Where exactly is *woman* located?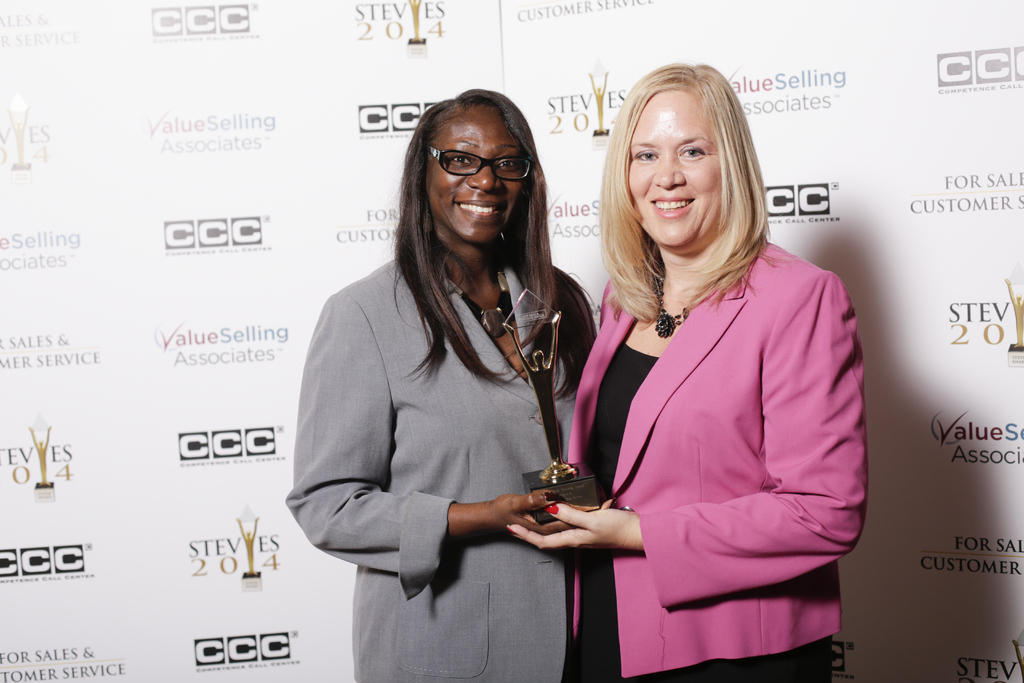
Its bounding box is box=[273, 104, 633, 682].
